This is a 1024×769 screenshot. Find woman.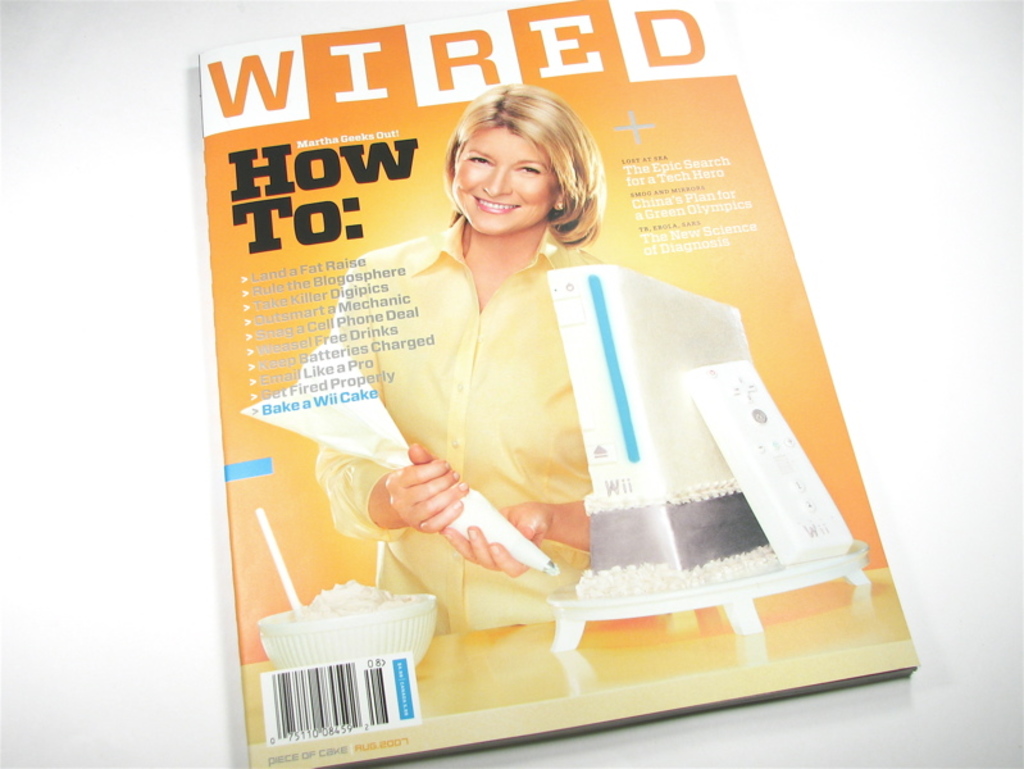
Bounding box: crop(360, 74, 633, 664).
